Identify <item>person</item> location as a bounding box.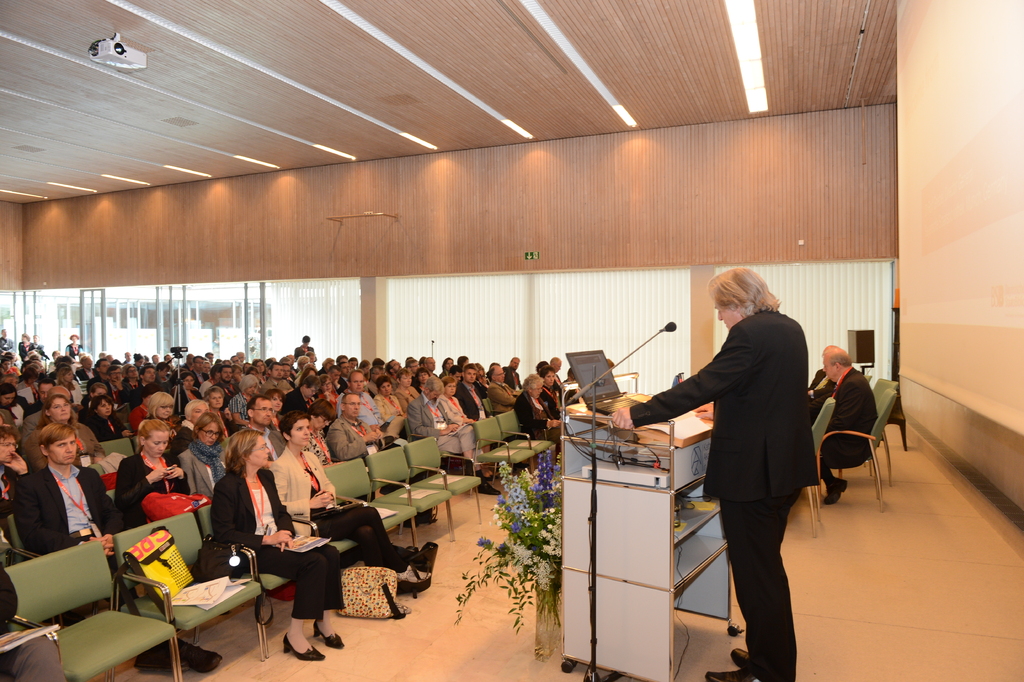
(816, 342, 879, 508).
